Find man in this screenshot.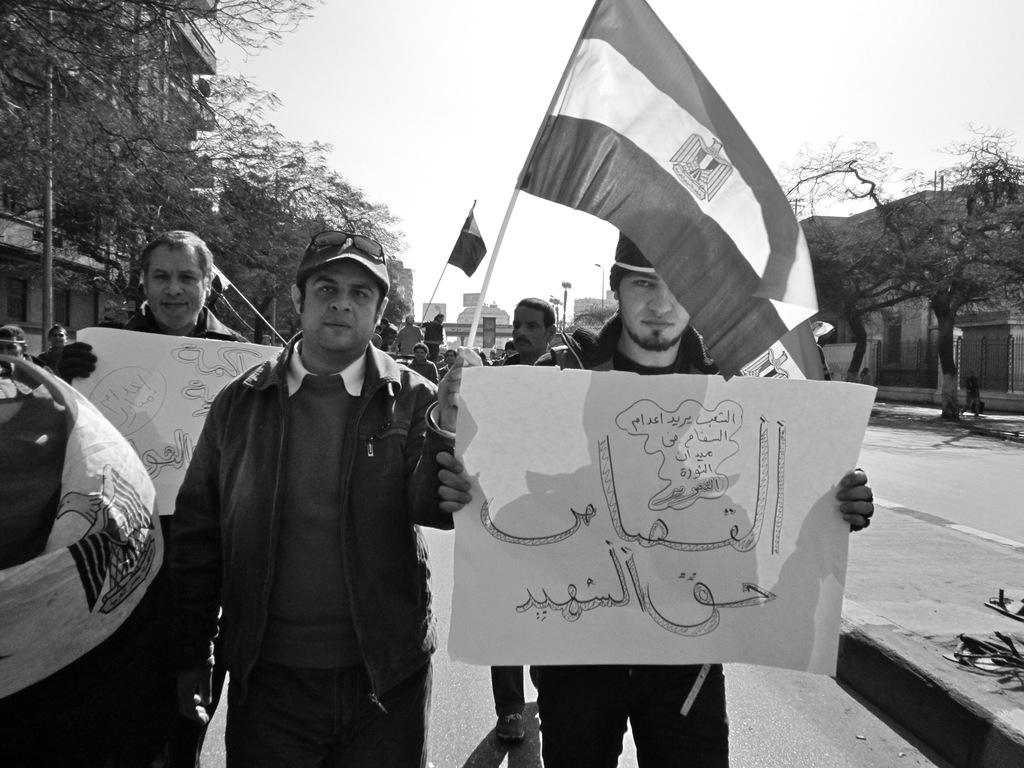
The bounding box for man is (x1=490, y1=294, x2=559, y2=744).
